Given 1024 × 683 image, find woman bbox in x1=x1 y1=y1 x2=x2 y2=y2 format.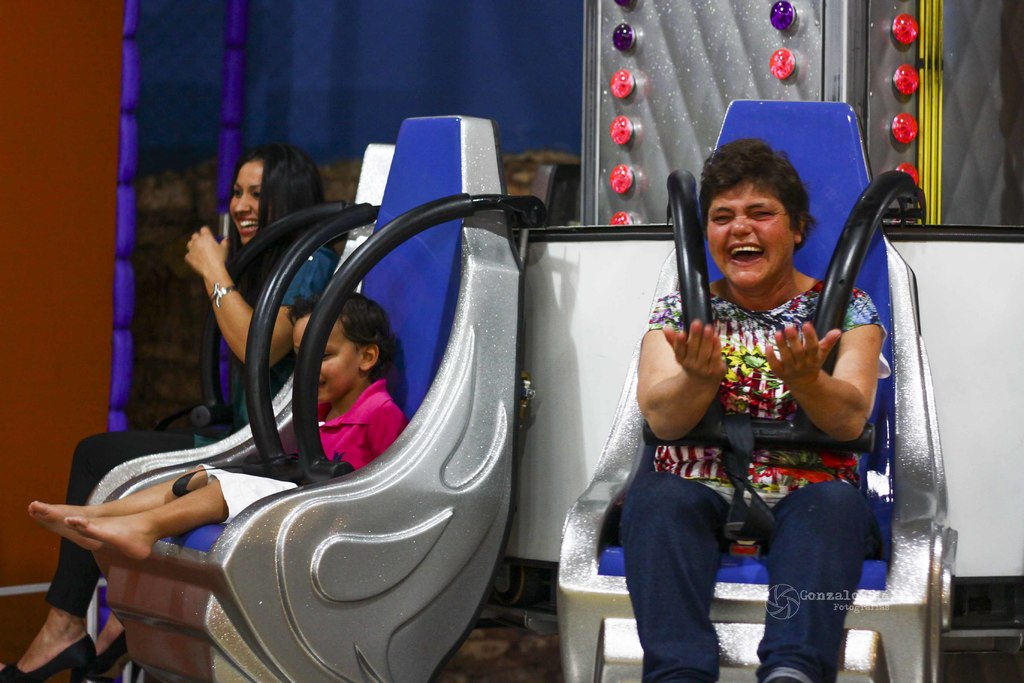
x1=0 y1=148 x2=335 y2=682.
